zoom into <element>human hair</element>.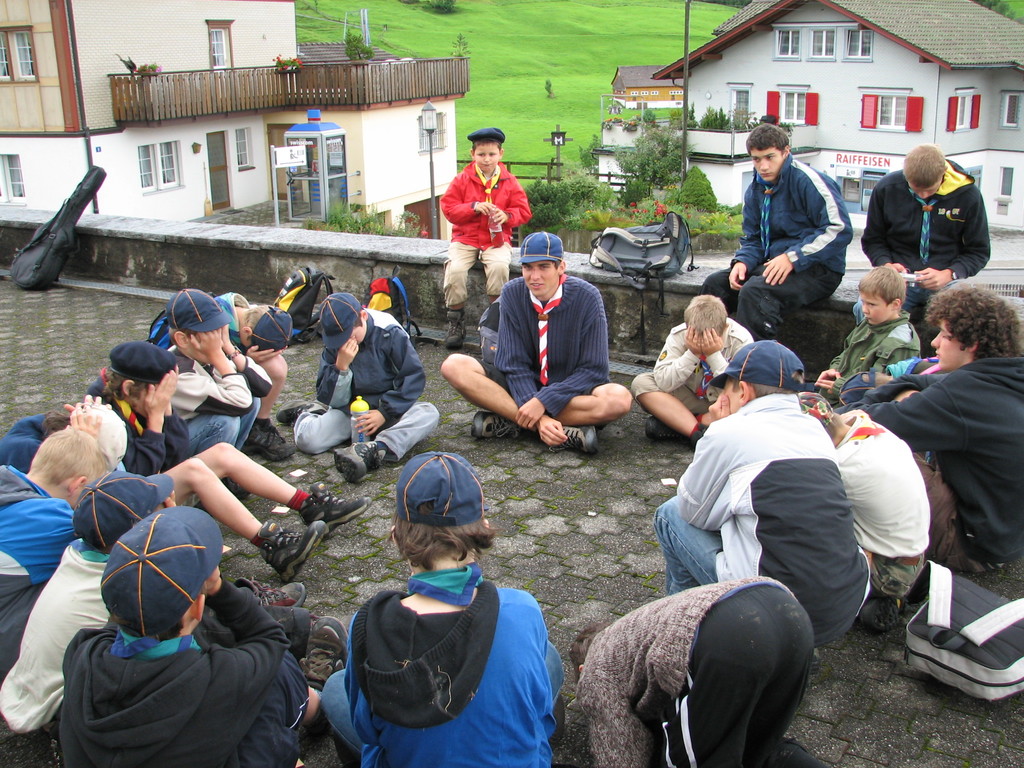
Zoom target: bbox(24, 428, 111, 490).
